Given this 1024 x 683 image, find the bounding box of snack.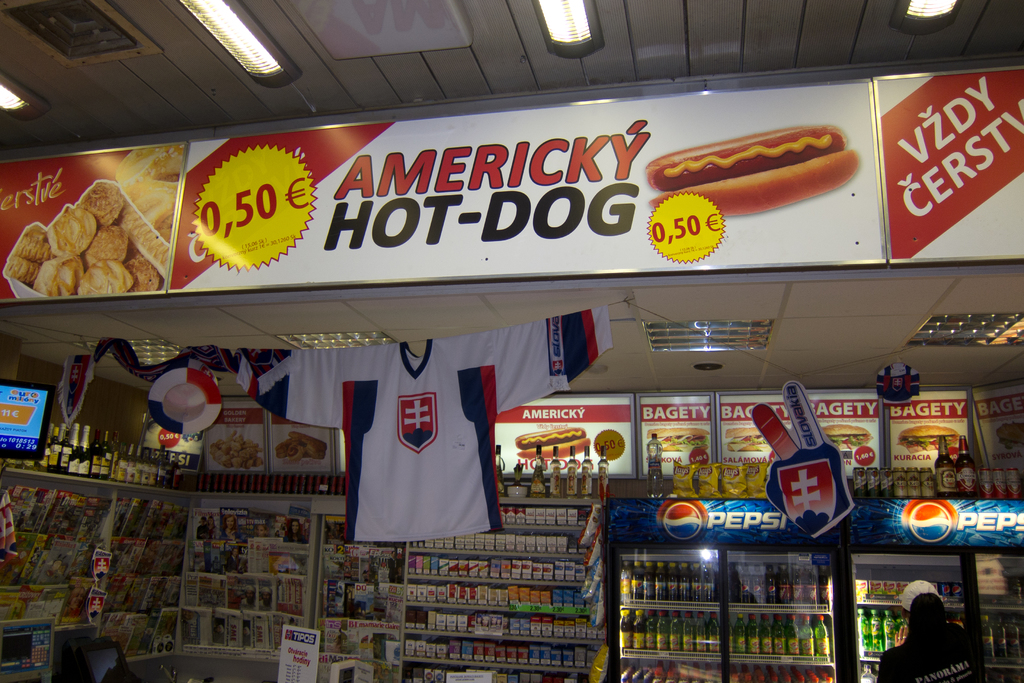
[left=645, top=427, right=709, bottom=451].
